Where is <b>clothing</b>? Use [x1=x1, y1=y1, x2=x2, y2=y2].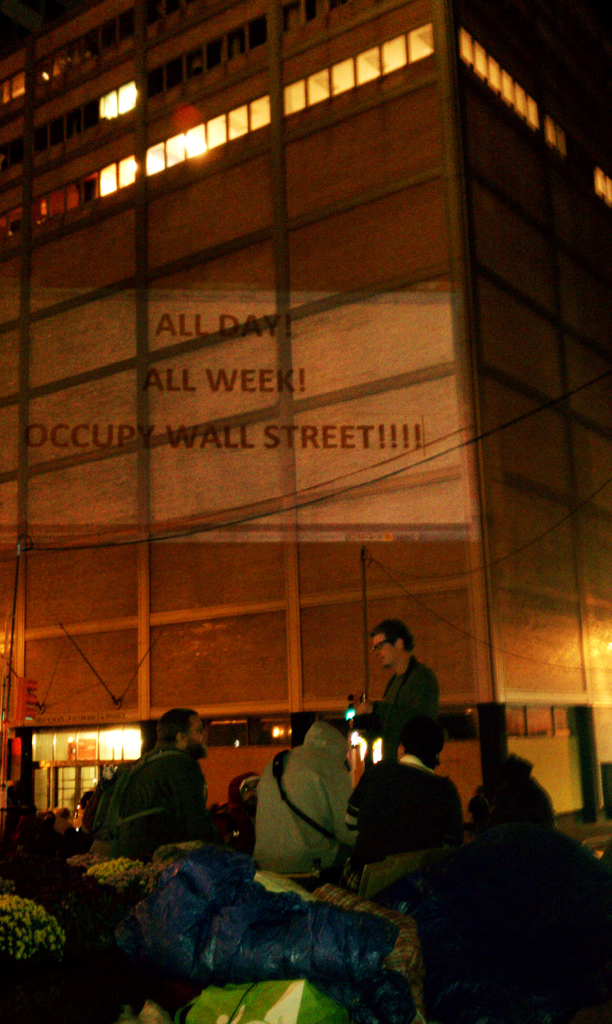
[x1=371, y1=657, x2=435, y2=753].
